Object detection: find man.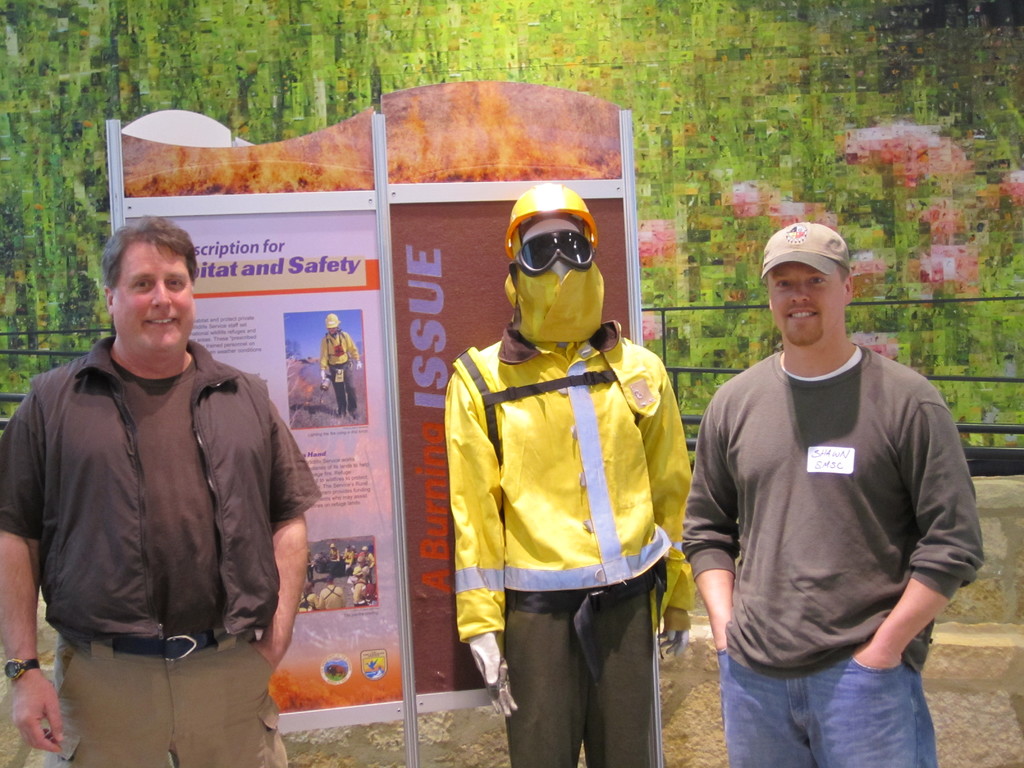
left=0, top=213, right=319, bottom=767.
